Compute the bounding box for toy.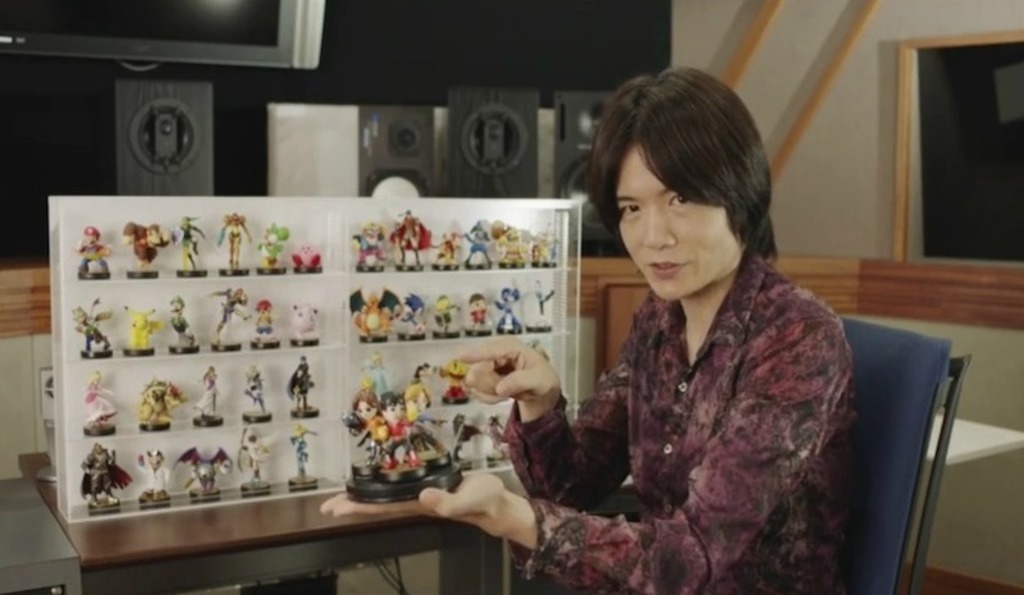
397/211/434/274.
